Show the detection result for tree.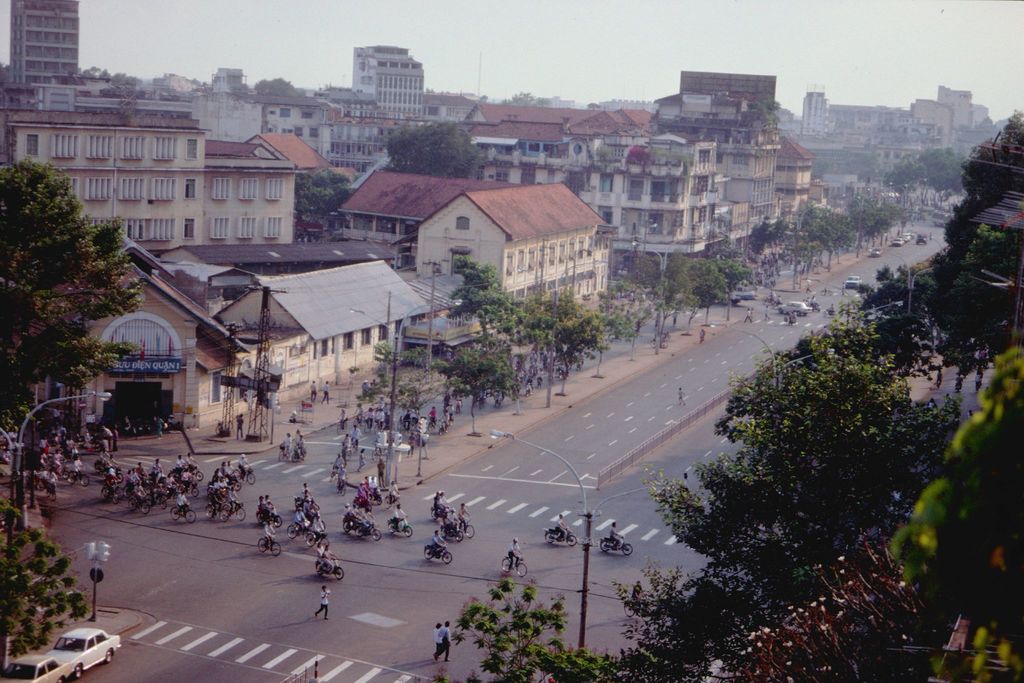
[left=502, top=88, right=548, bottom=108].
